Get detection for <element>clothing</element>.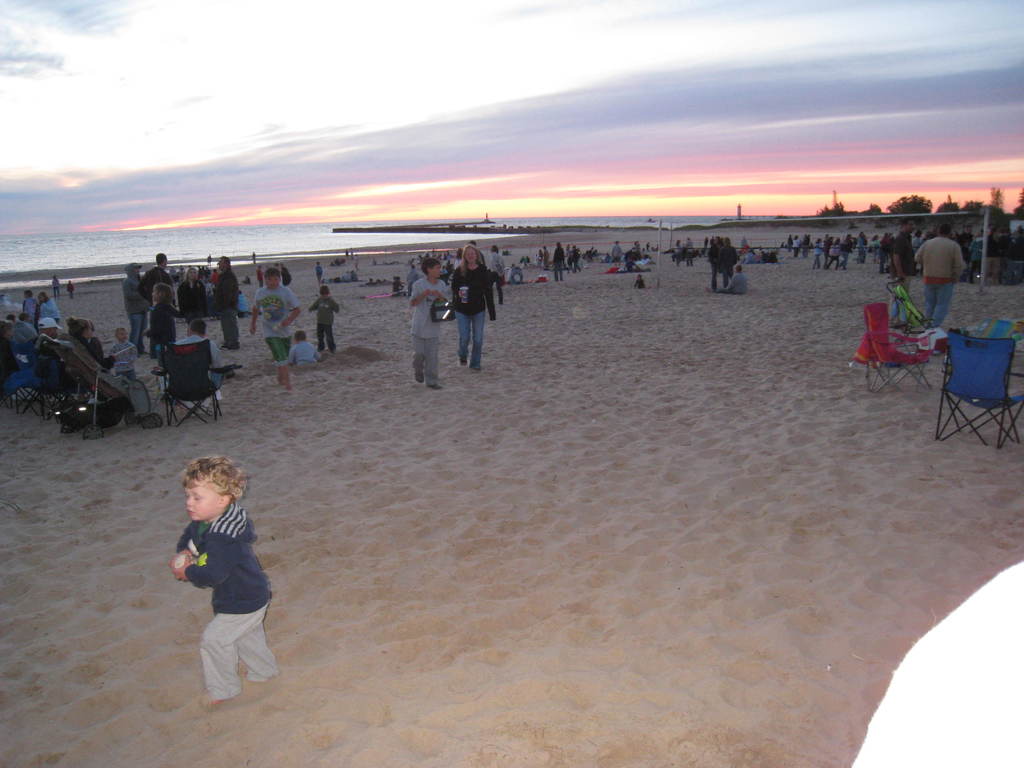
Detection: detection(146, 298, 175, 364).
